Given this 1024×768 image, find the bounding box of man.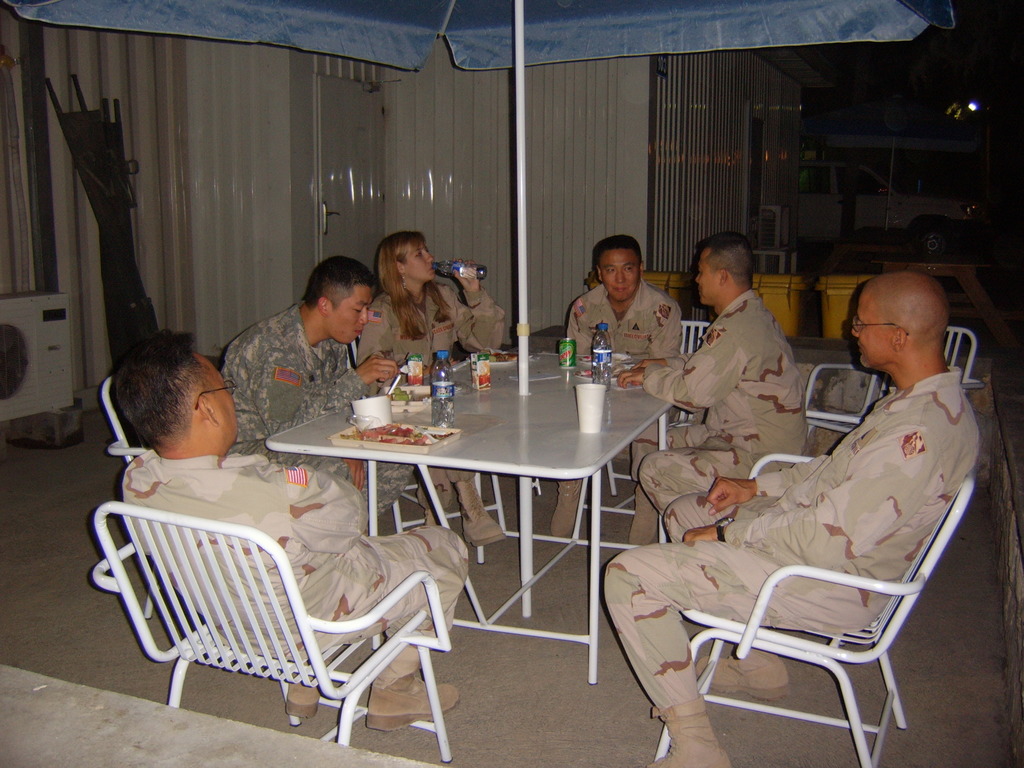
{"x1": 547, "y1": 236, "x2": 684, "y2": 541}.
